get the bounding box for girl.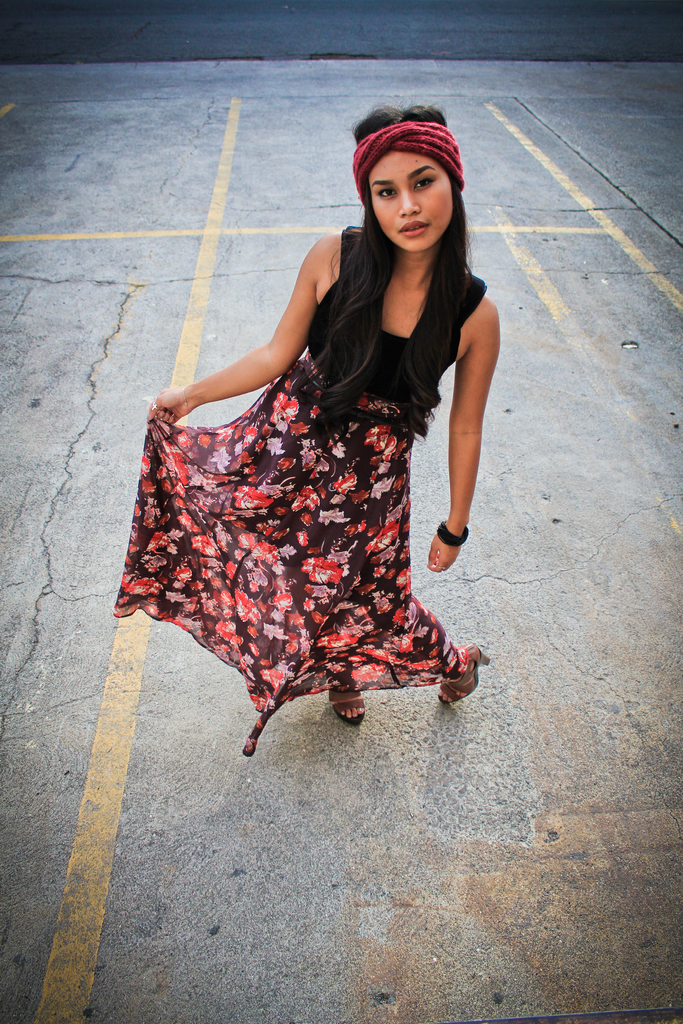
(x1=113, y1=102, x2=502, y2=756).
